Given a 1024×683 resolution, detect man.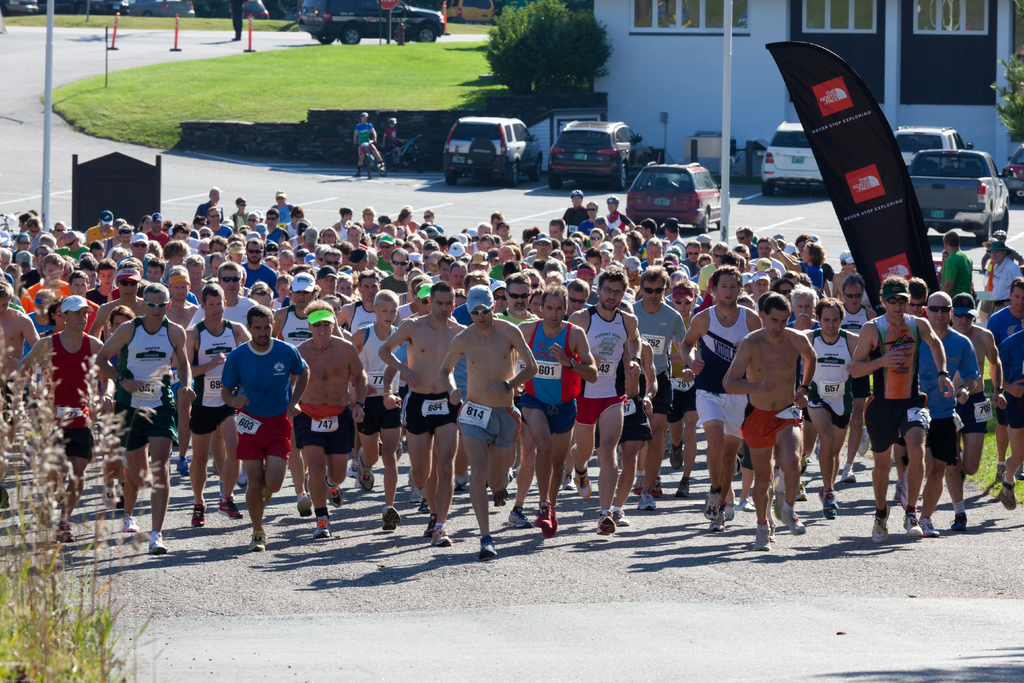
box(20, 251, 70, 314).
